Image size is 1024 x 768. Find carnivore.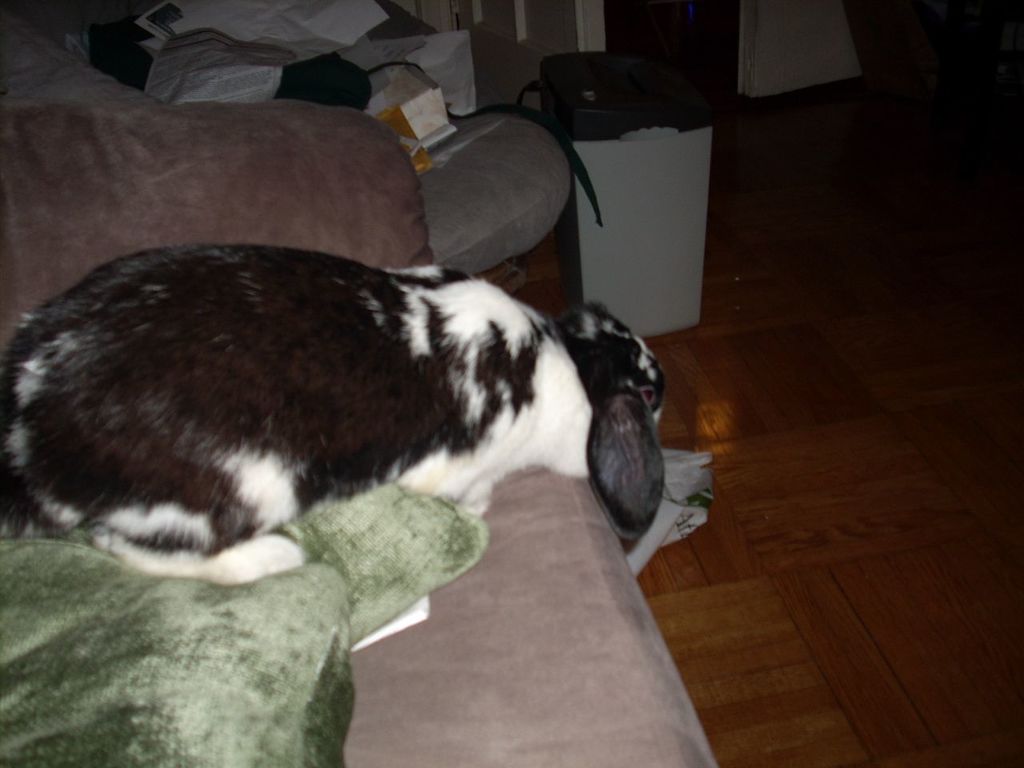
locate(0, 230, 684, 593).
